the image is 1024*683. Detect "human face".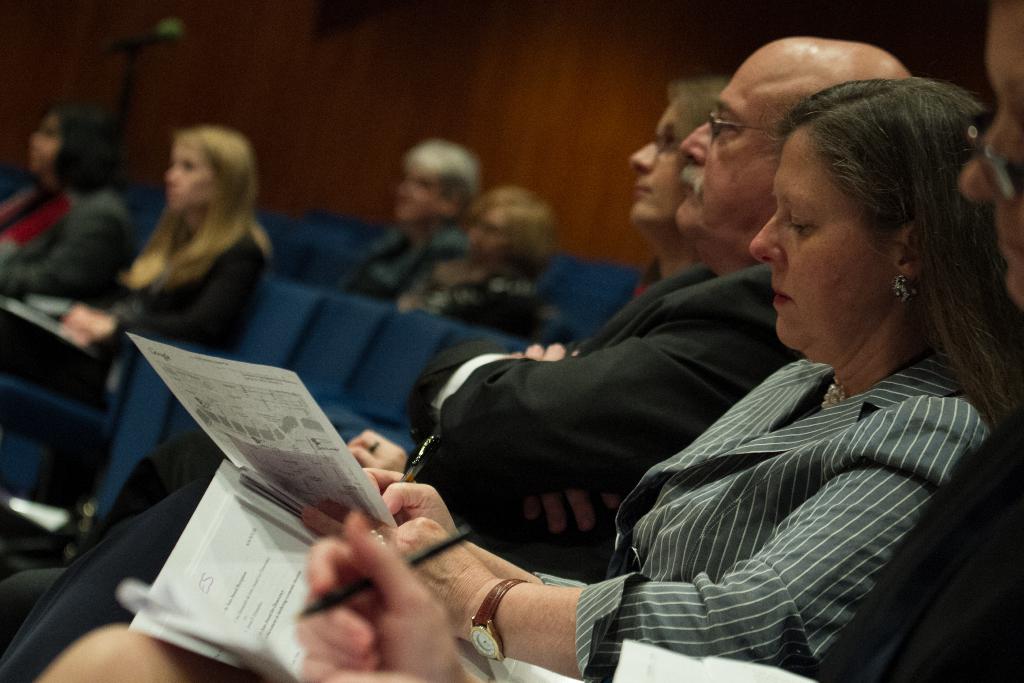
Detection: bbox(676, 51, 769, 251).
